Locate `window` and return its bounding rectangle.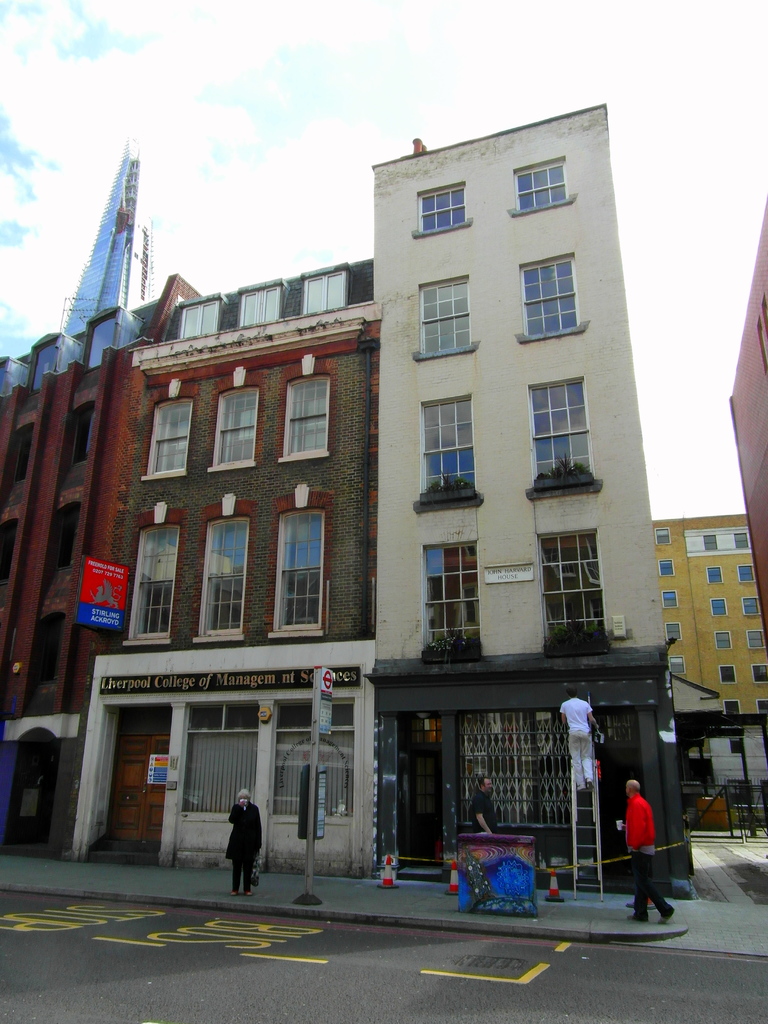
422, 275, 464, 354.
